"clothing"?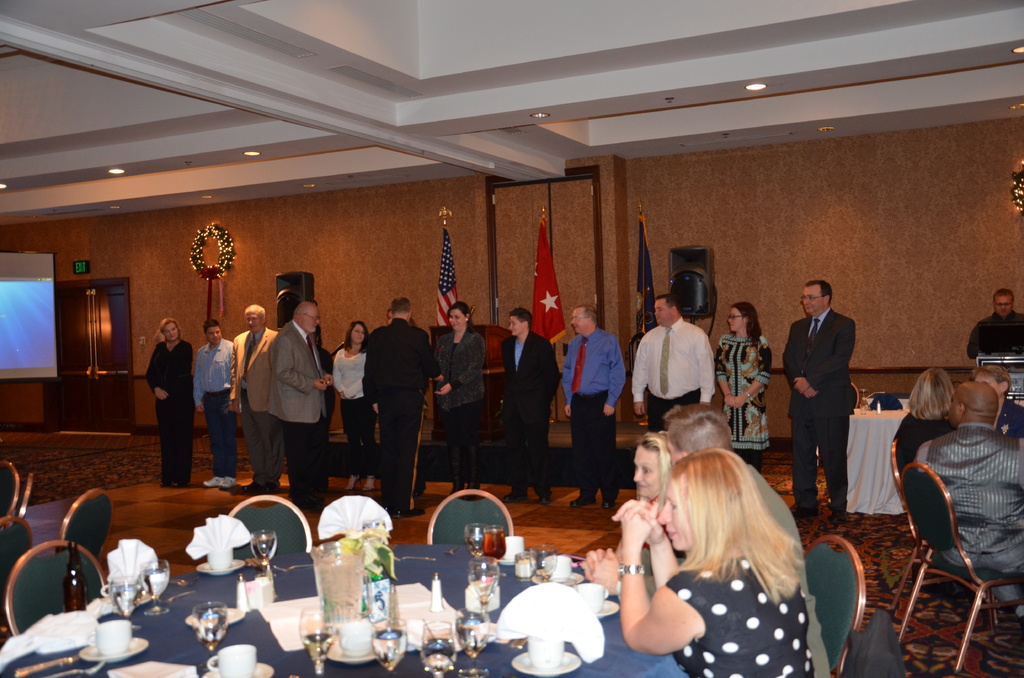
(left=714, top=332, right=771, bottom=472)
